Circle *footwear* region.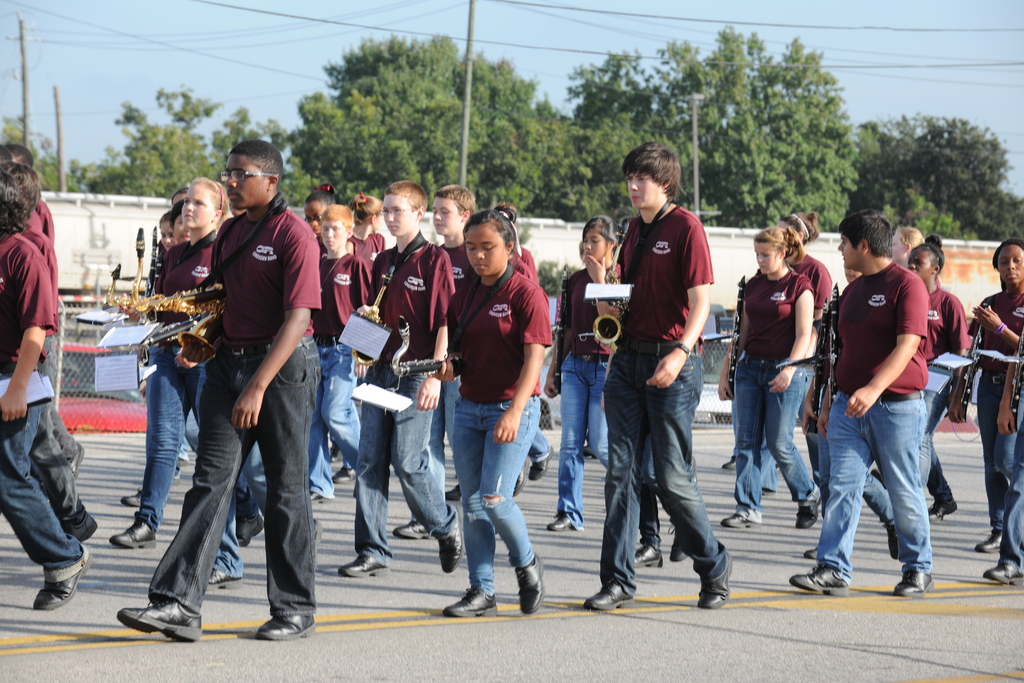
Region: x1=122, y1=488, x2=141, y2=508.
